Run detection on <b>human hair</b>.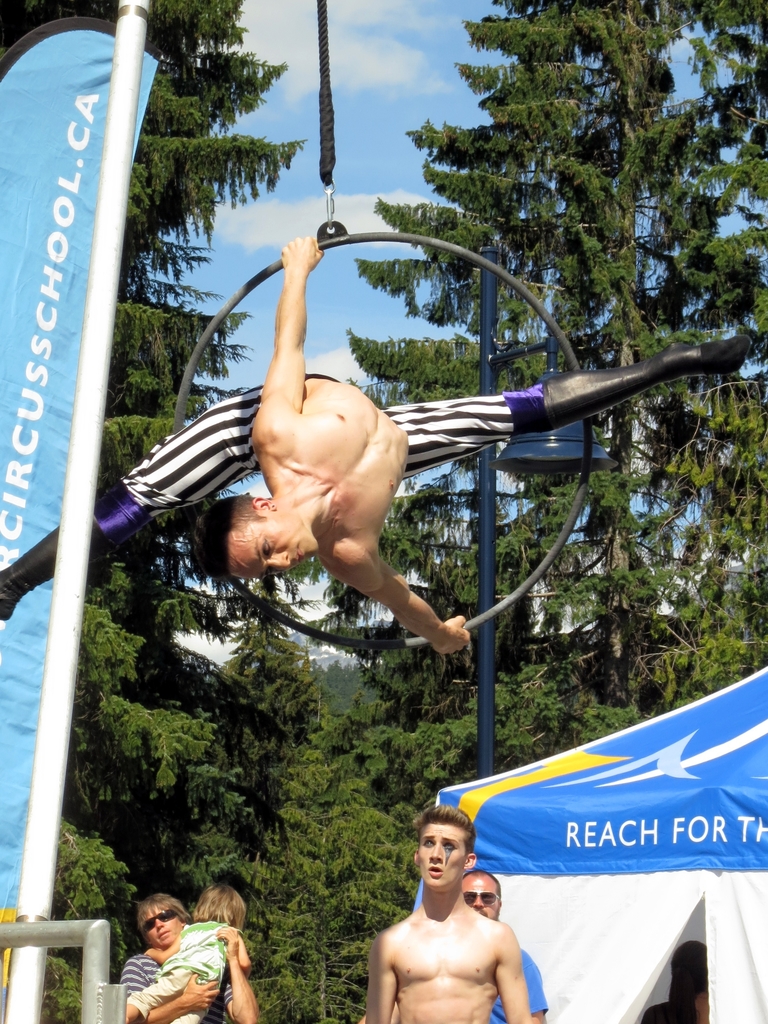
Result: bbox(413, 805, 478, 856).
